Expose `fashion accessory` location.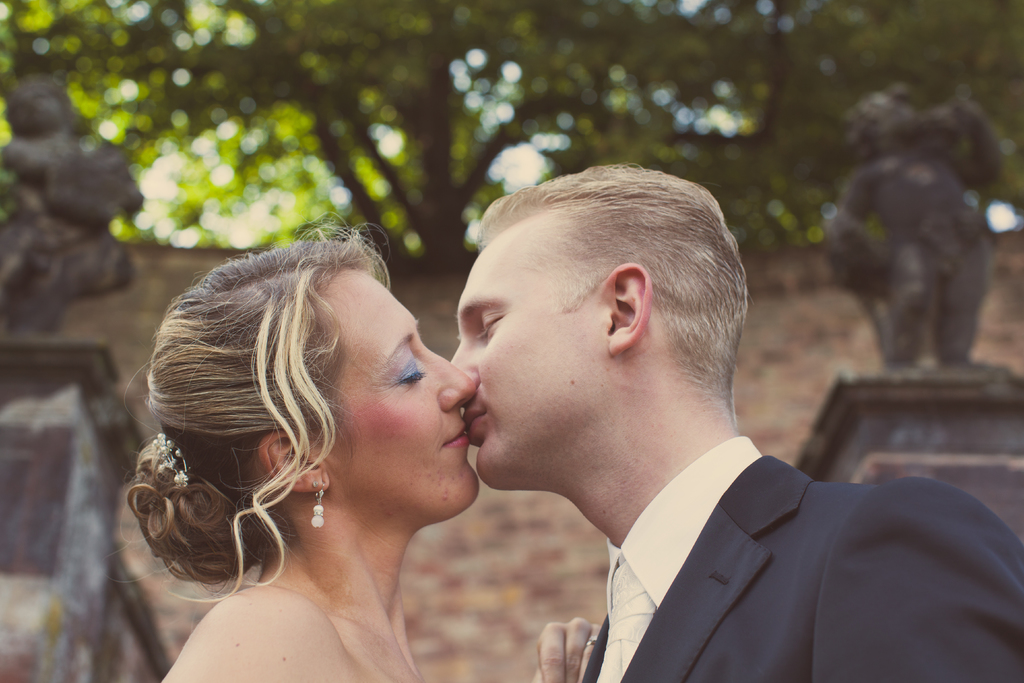
Exposed at bbox=[604, 598, 662, 682].
